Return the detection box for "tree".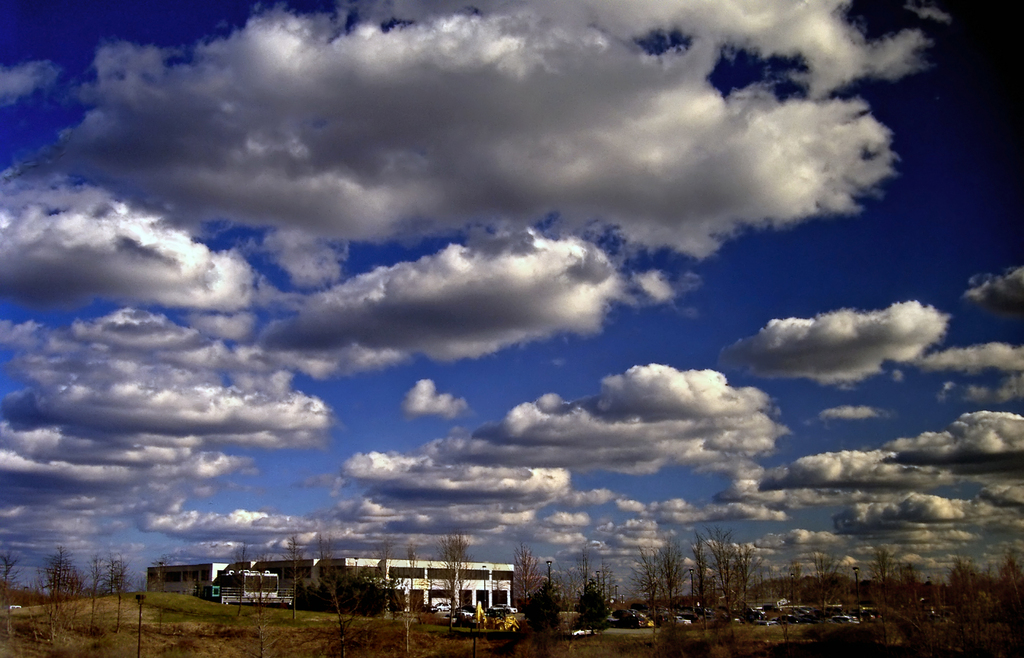
bbox=(428, 534, 474, 625).
